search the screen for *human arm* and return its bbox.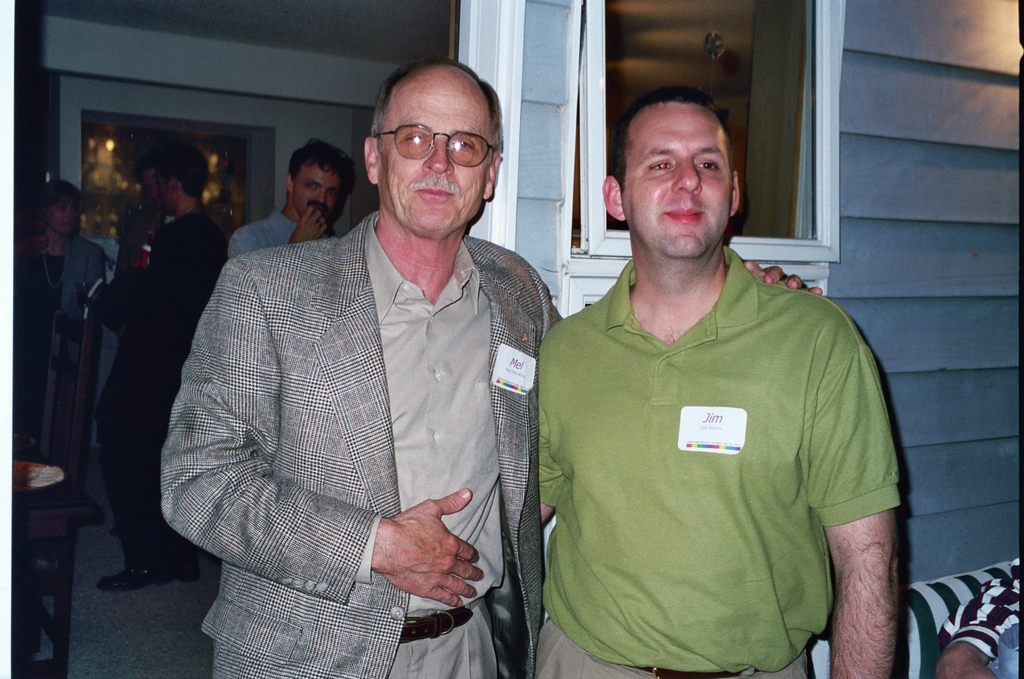
Found: left=930, top=570, right=1023, bottom=678.
